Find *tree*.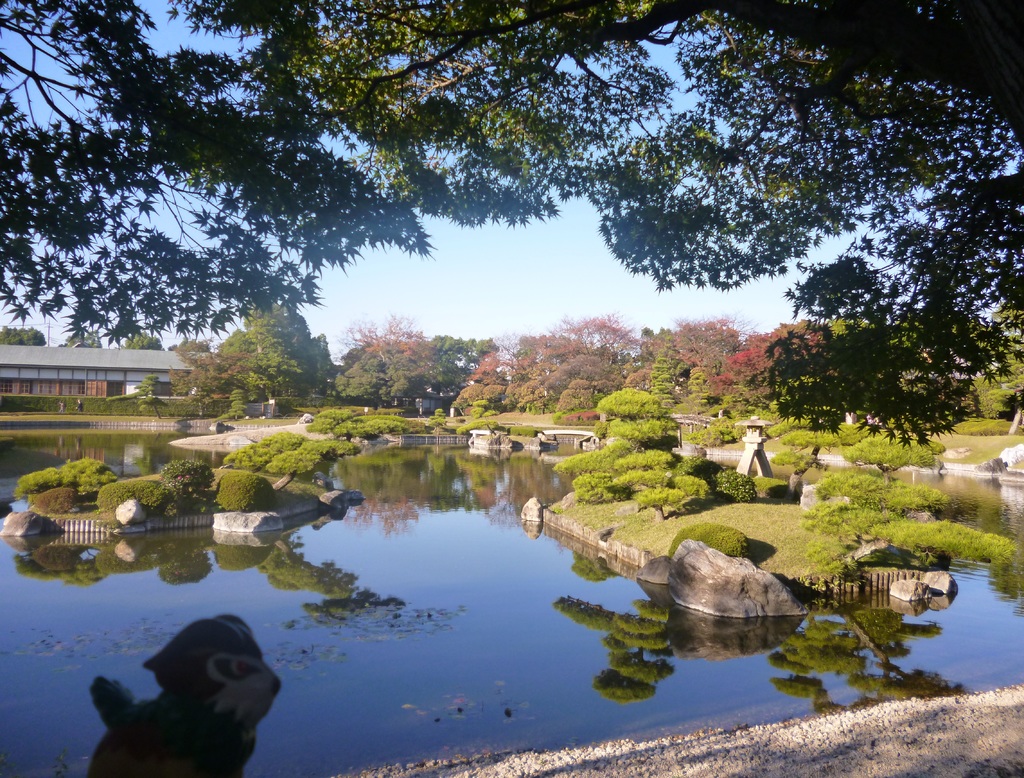
select_region(116, 329, 162, 350).
